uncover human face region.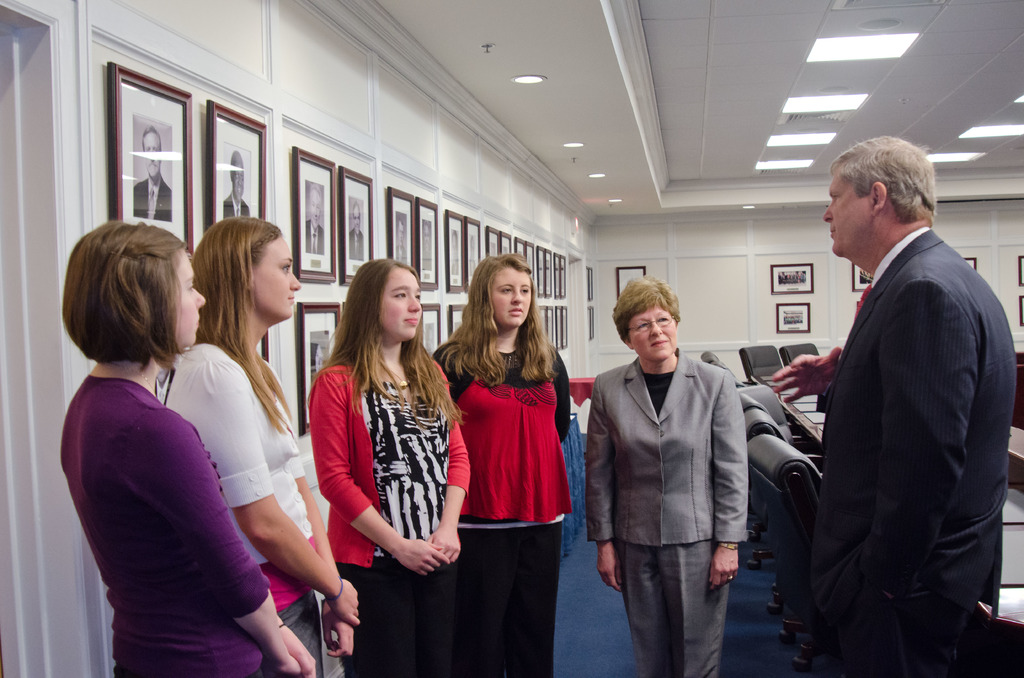
Uncovered: bbox(177, 255, 205, 347).
